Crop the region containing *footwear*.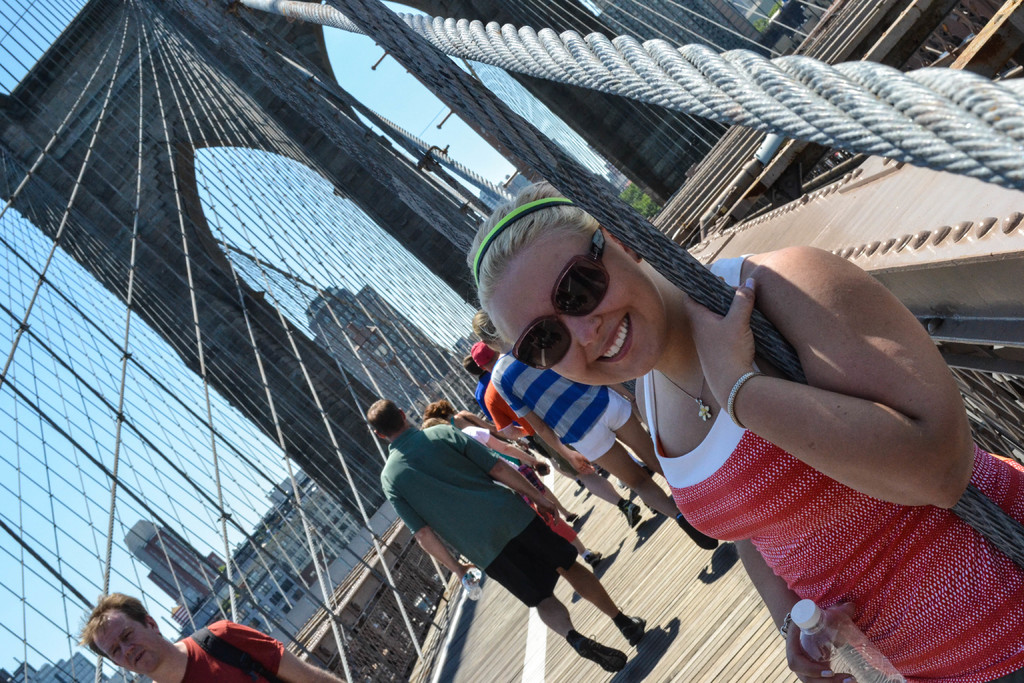
Crop region: 617,479,627,489.
